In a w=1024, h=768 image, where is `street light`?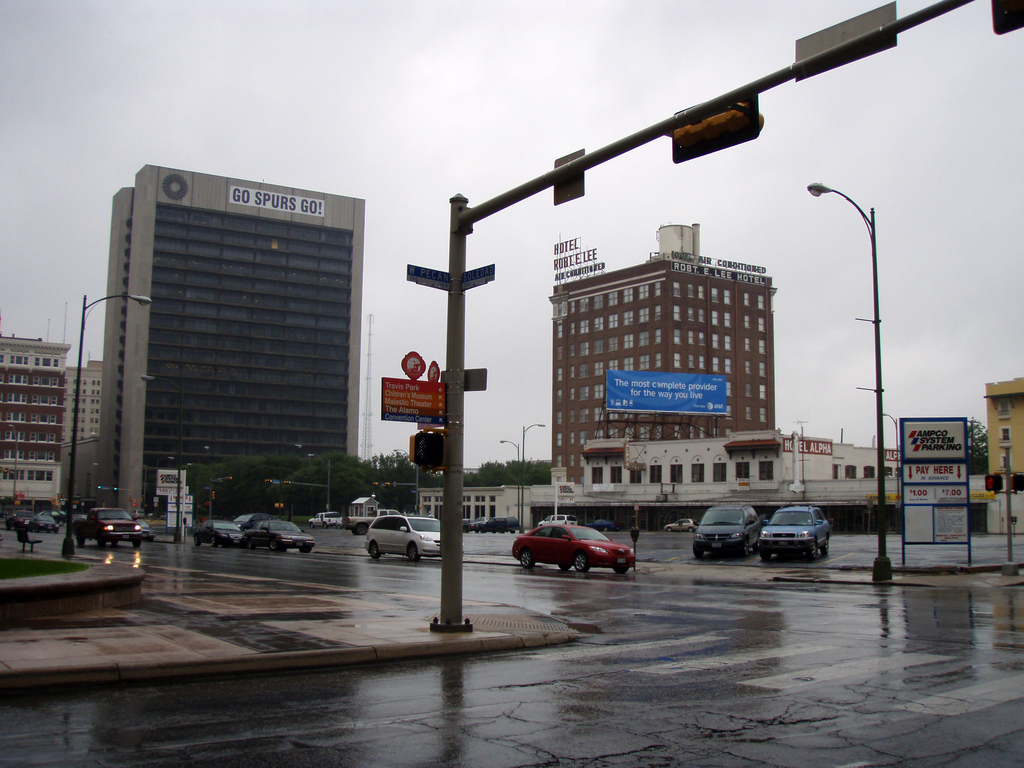
787/90/951/637.
